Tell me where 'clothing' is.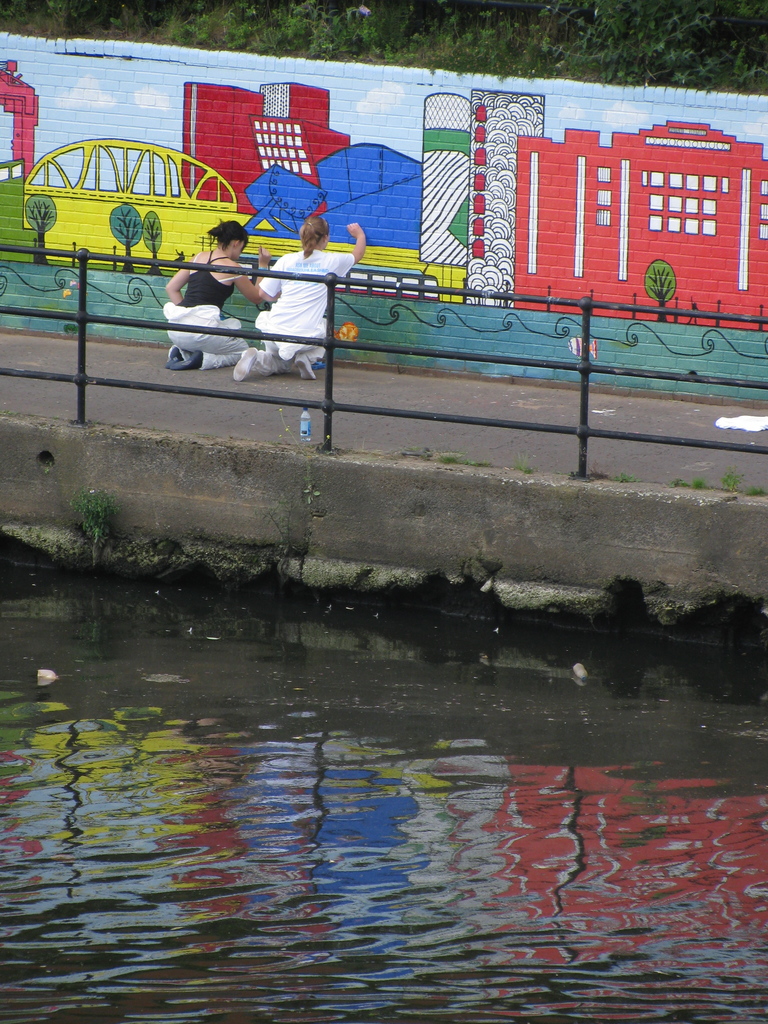
'clothing' is at pyautogui.locateOnScreen(262, 225, 370, 352).
